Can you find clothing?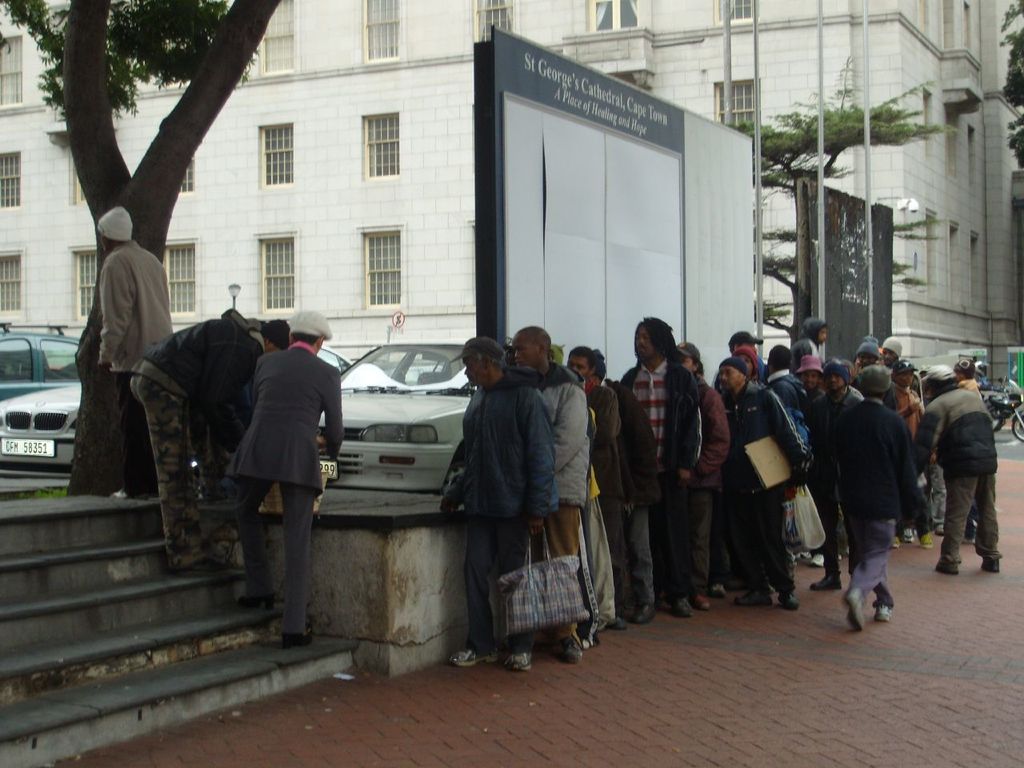
Yes, bounding box: bbox(882, 392, 918, 536).
